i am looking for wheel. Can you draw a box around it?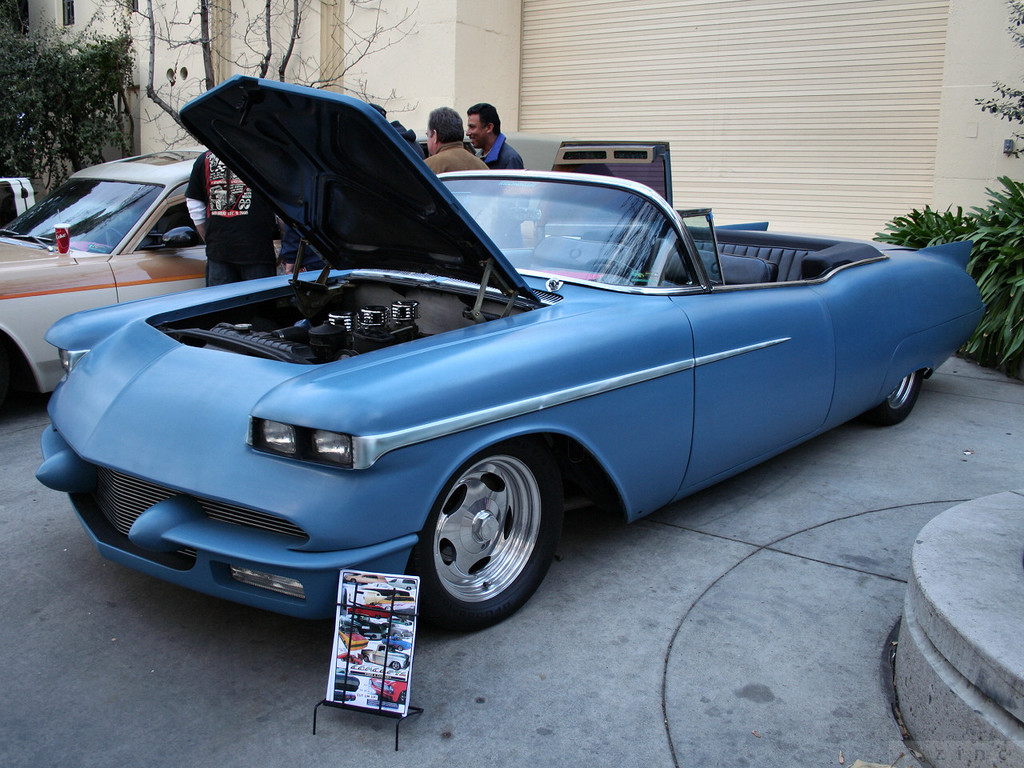
Sure, the bounding box is [left=409, top=446, right=549, bottom=629].
